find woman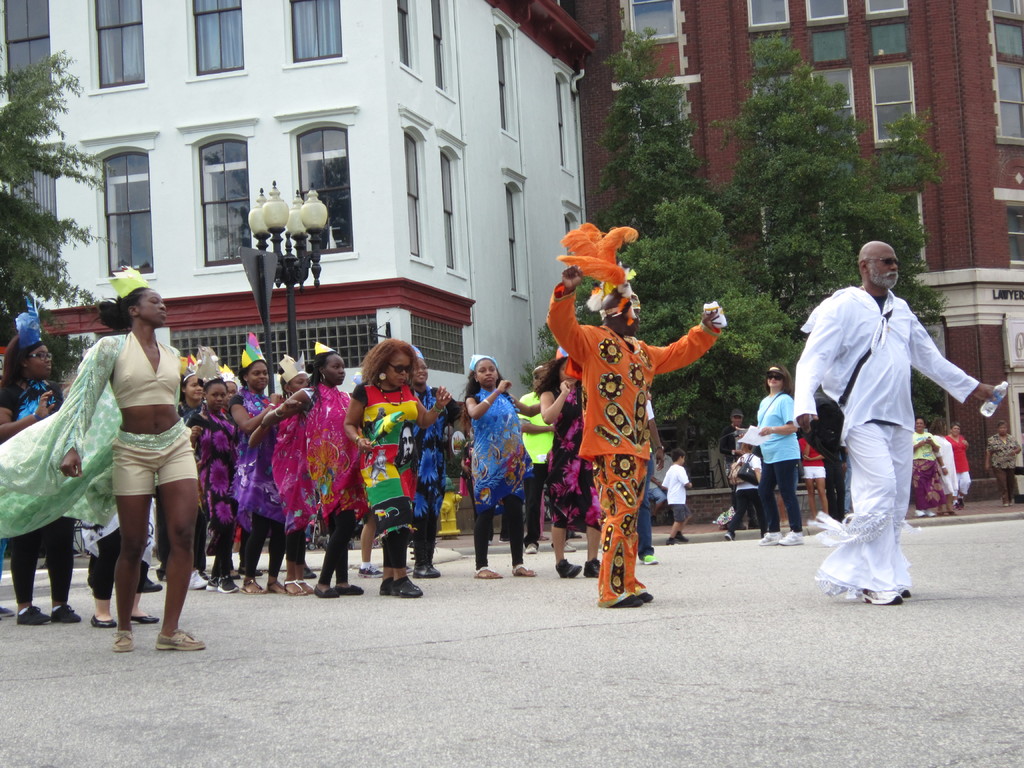
select_region(950, 418, 969, 502)
